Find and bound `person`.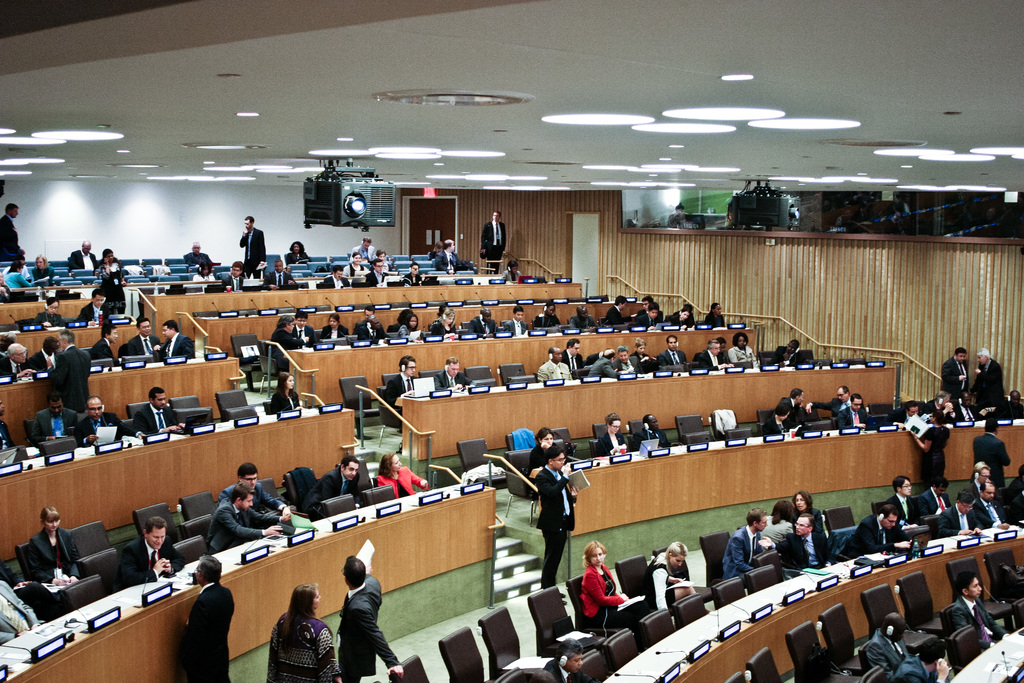
Bound: 532 445 575 590.
